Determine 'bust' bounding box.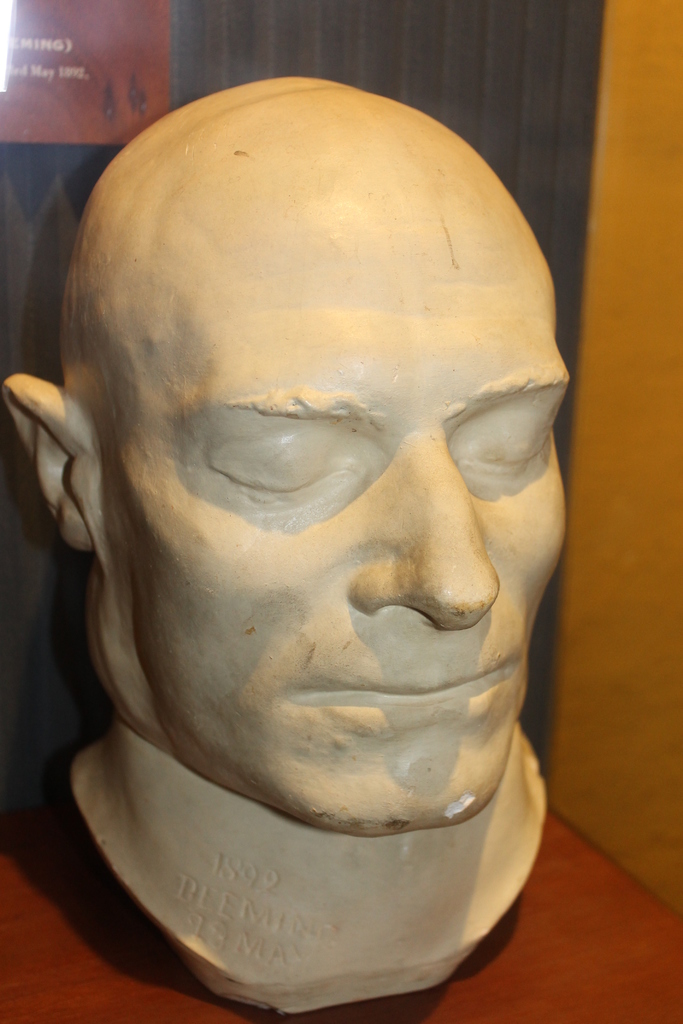
Determined: <region>6, 58, 563, 1017</region>.
